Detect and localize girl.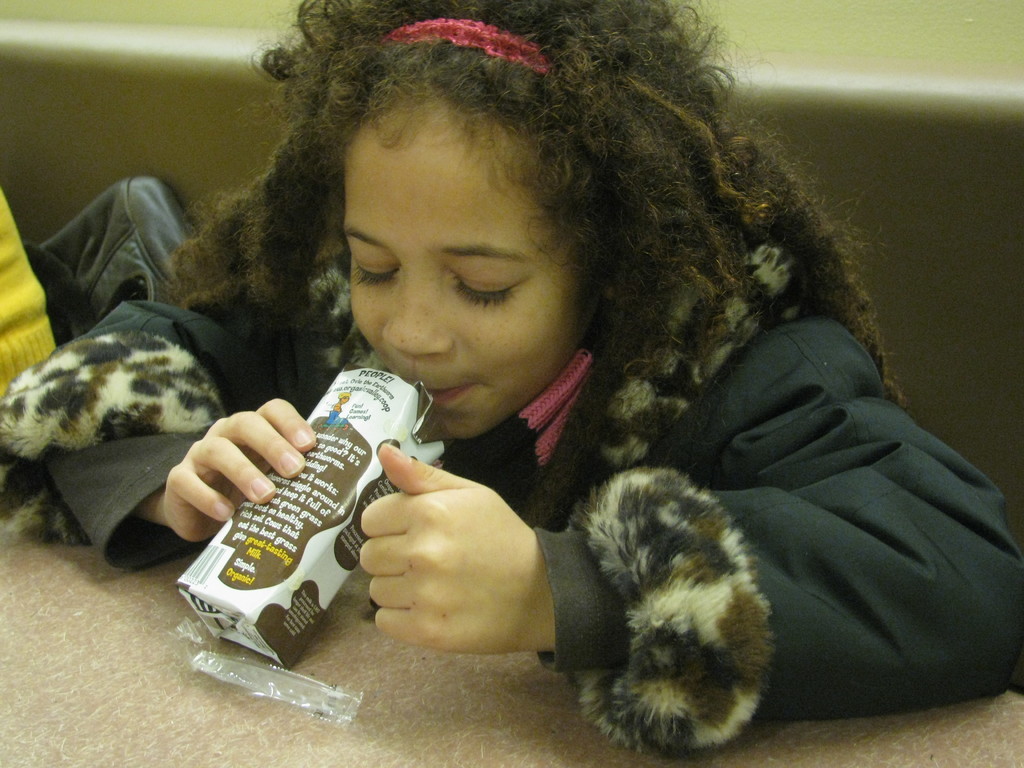
Localized at (0,0,1023,757).
